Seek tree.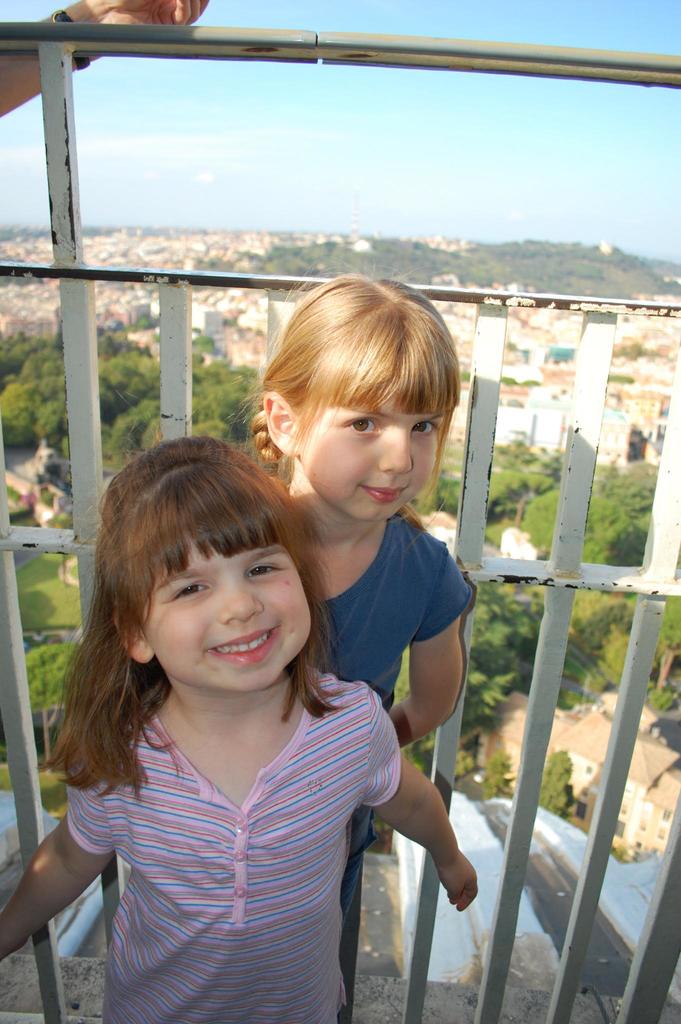
left=0, top=252, right=49, bottom=291.
